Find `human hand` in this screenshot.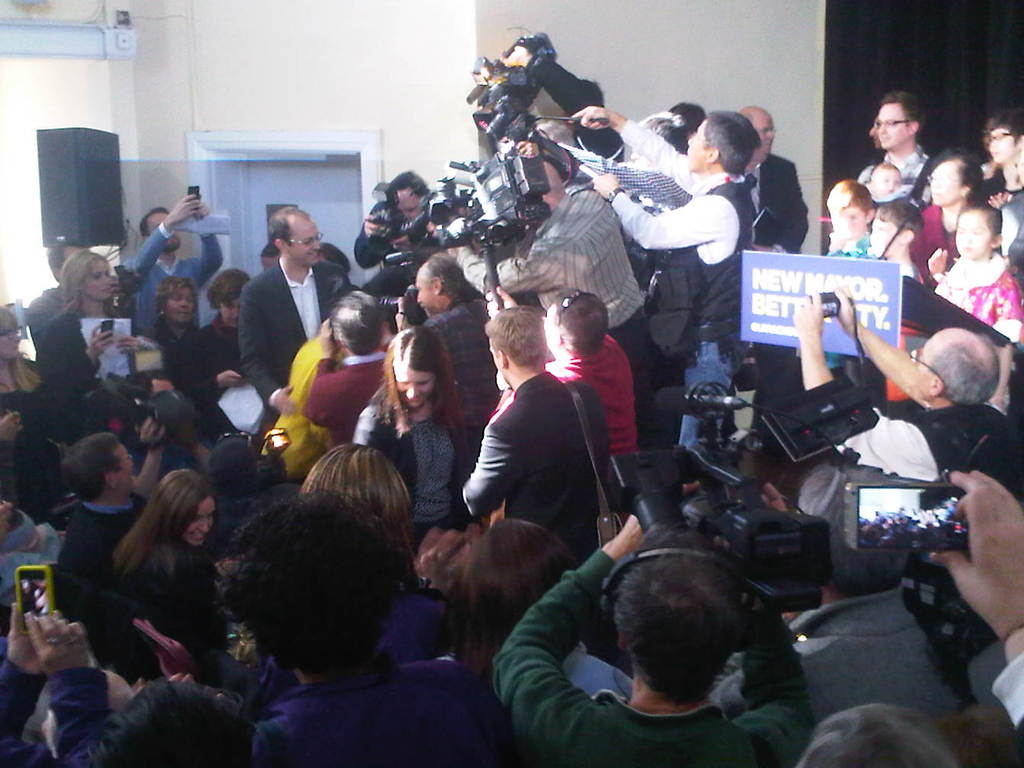
The bounding box for `human hand` is pyautogui.locateOnScreen(0, 408, 24, 444).
